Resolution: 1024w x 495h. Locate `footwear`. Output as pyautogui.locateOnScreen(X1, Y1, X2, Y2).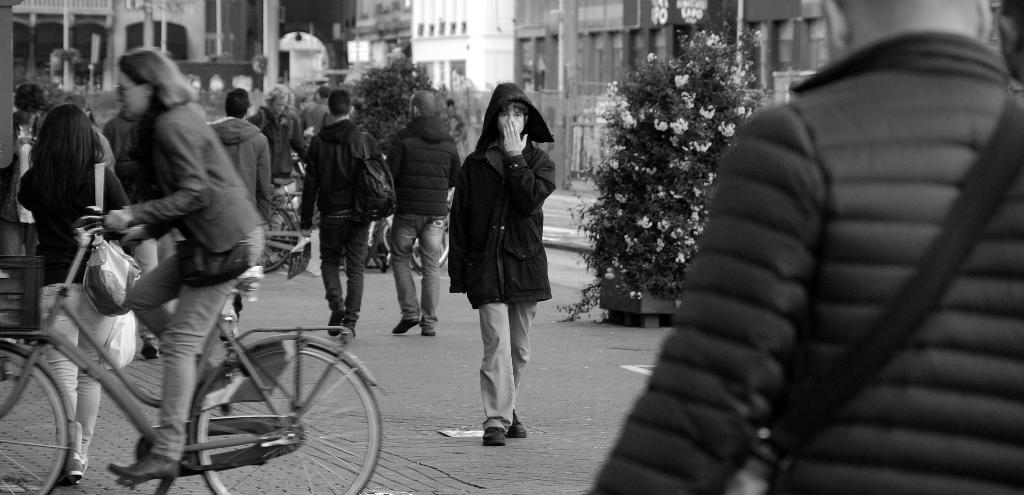
pyautogui.locateOnScreen(323, 310, 337, 330).
